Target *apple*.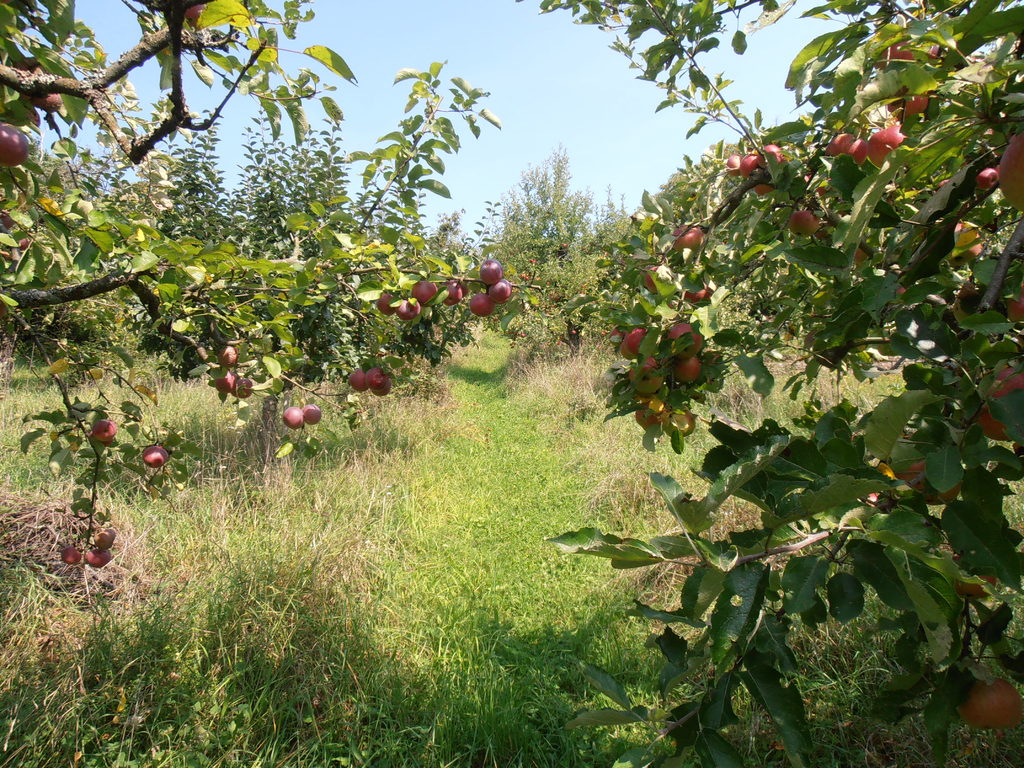
Target region: region(60, 547, 79, 565).
